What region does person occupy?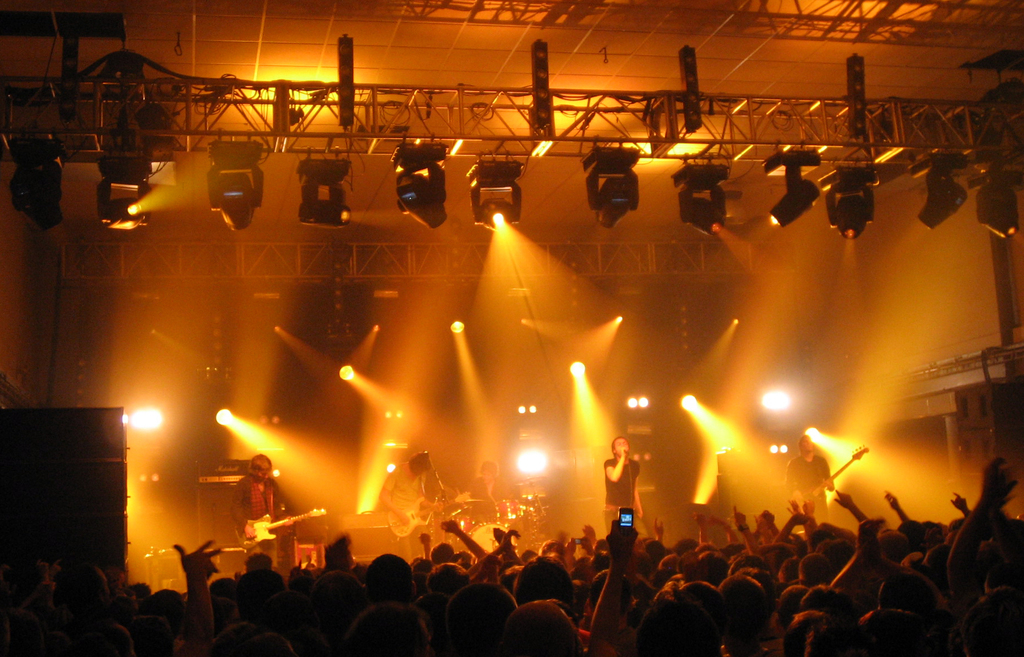
(x1=376, y1=448, x2=440, y2=562).
